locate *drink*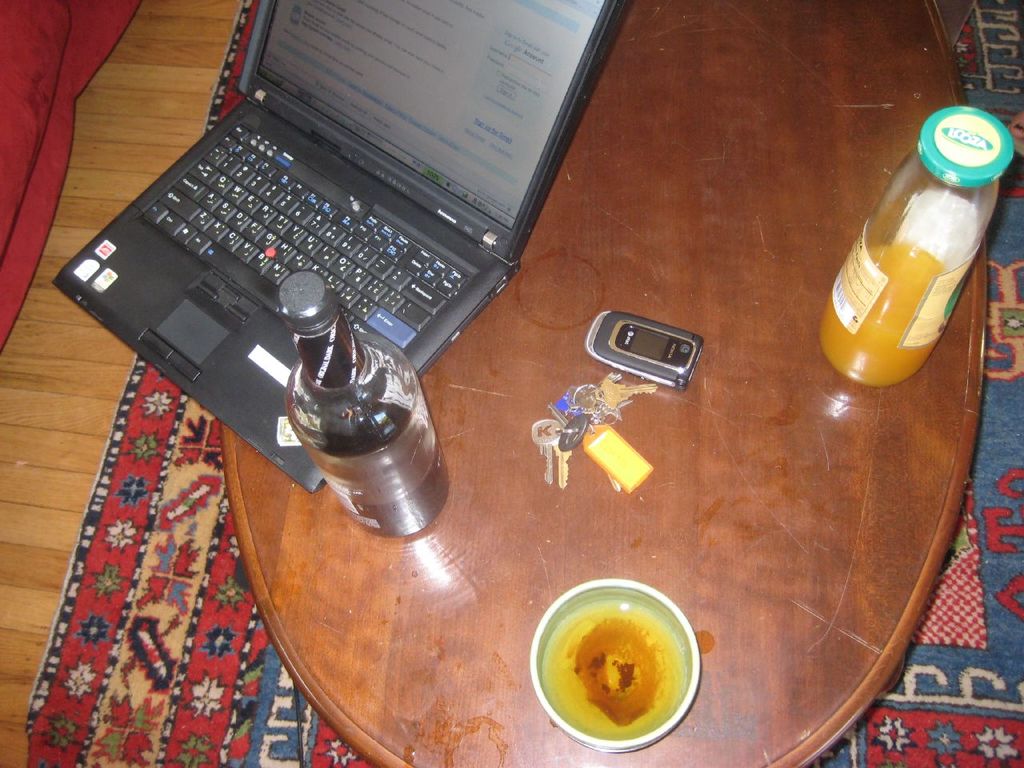
l=821, t=109, r=1018, b=383
